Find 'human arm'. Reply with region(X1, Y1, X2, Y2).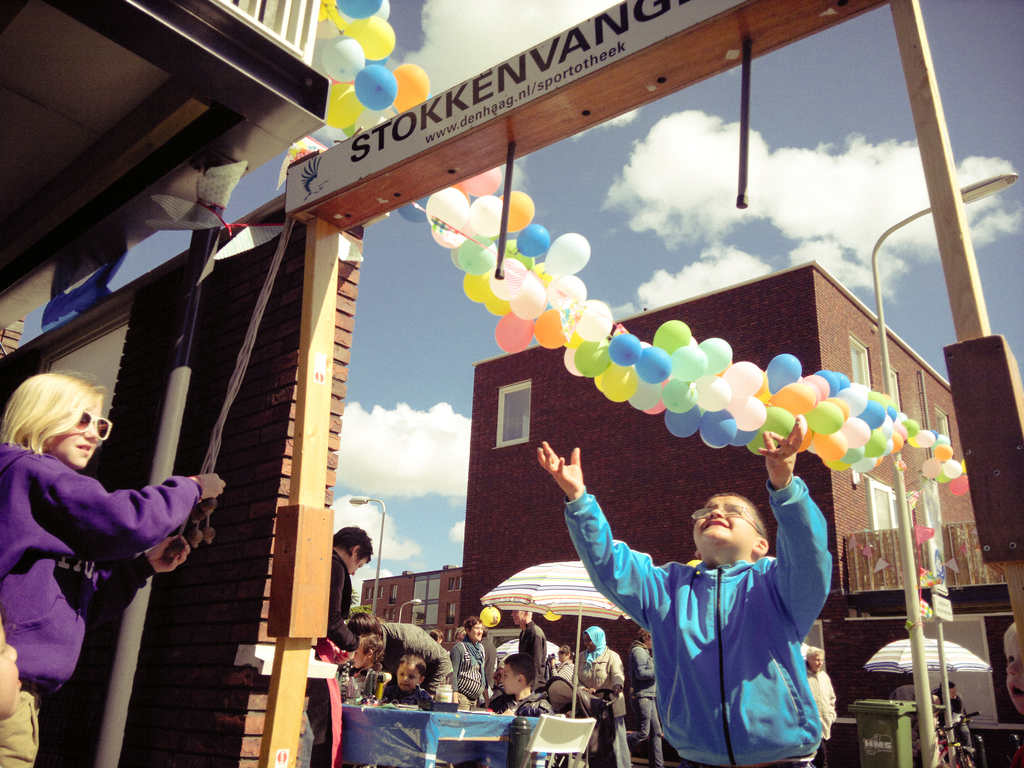
region(543, 435, 666, 627).
